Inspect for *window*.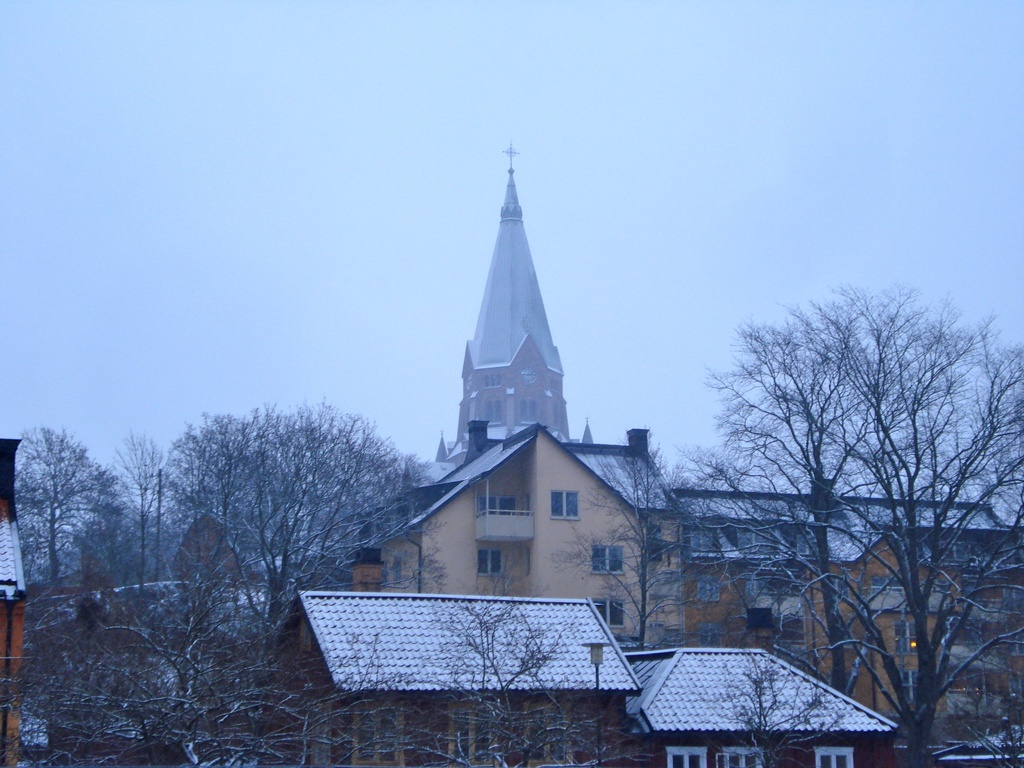
Inspection: <region>595, 596, 626, 626</region>.
